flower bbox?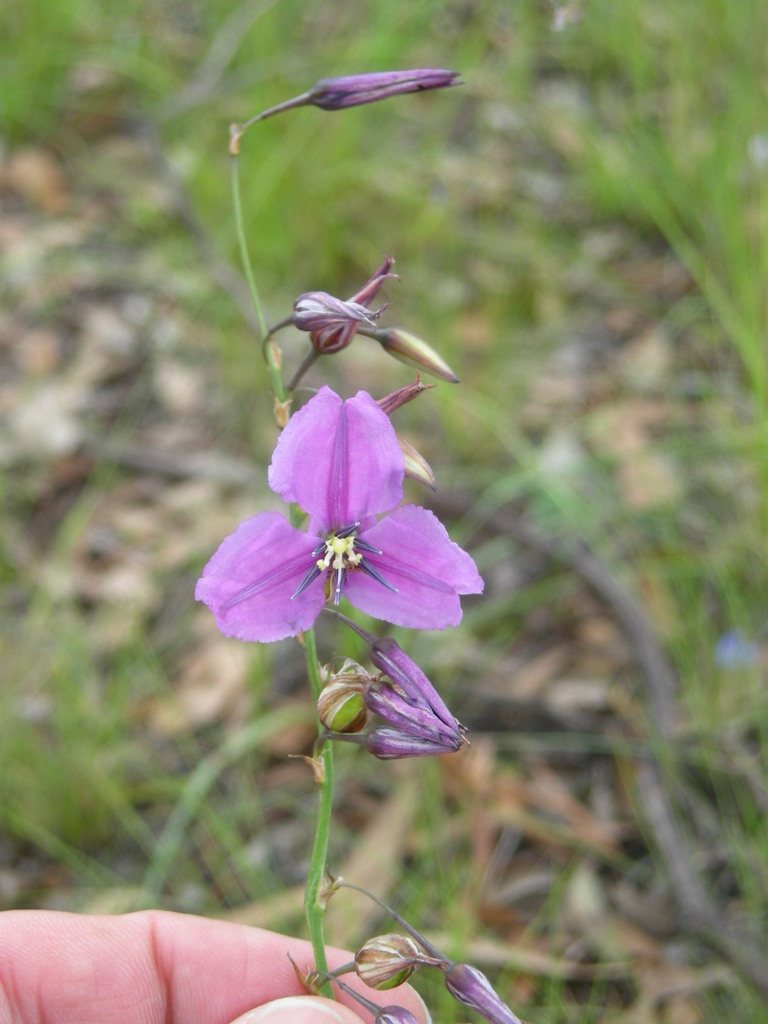
373 1008 415 1023
